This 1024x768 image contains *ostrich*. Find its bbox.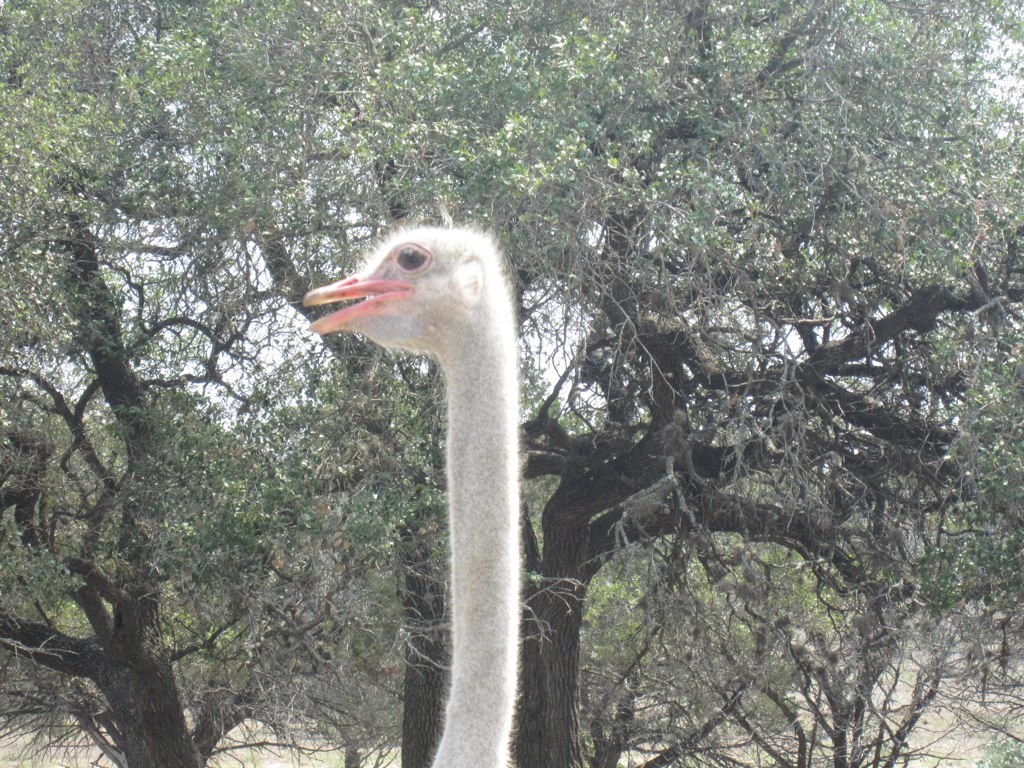
left=265, top=219, right=572, bottom=756.
